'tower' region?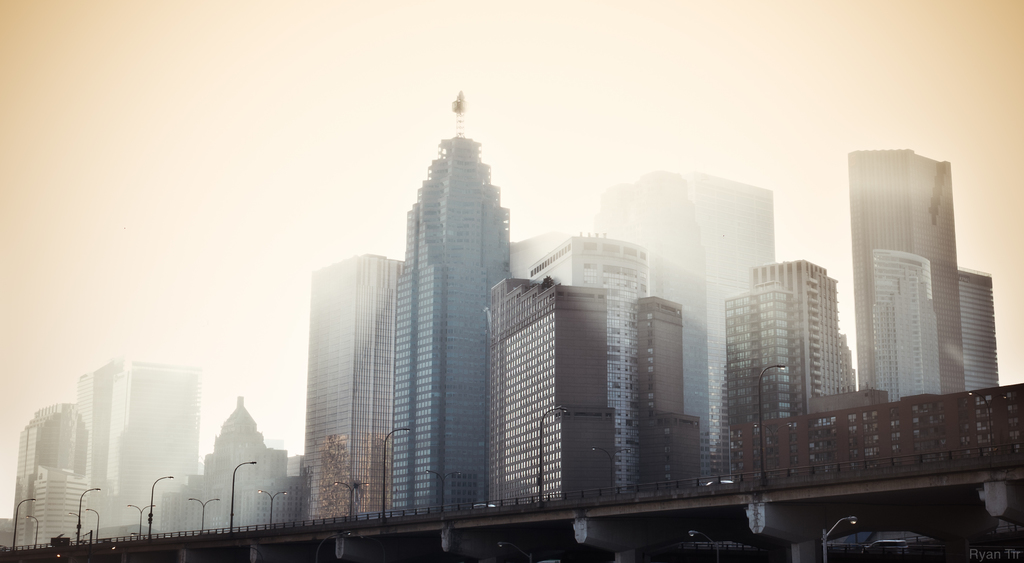
BBox(8, 398, 70, 555)
